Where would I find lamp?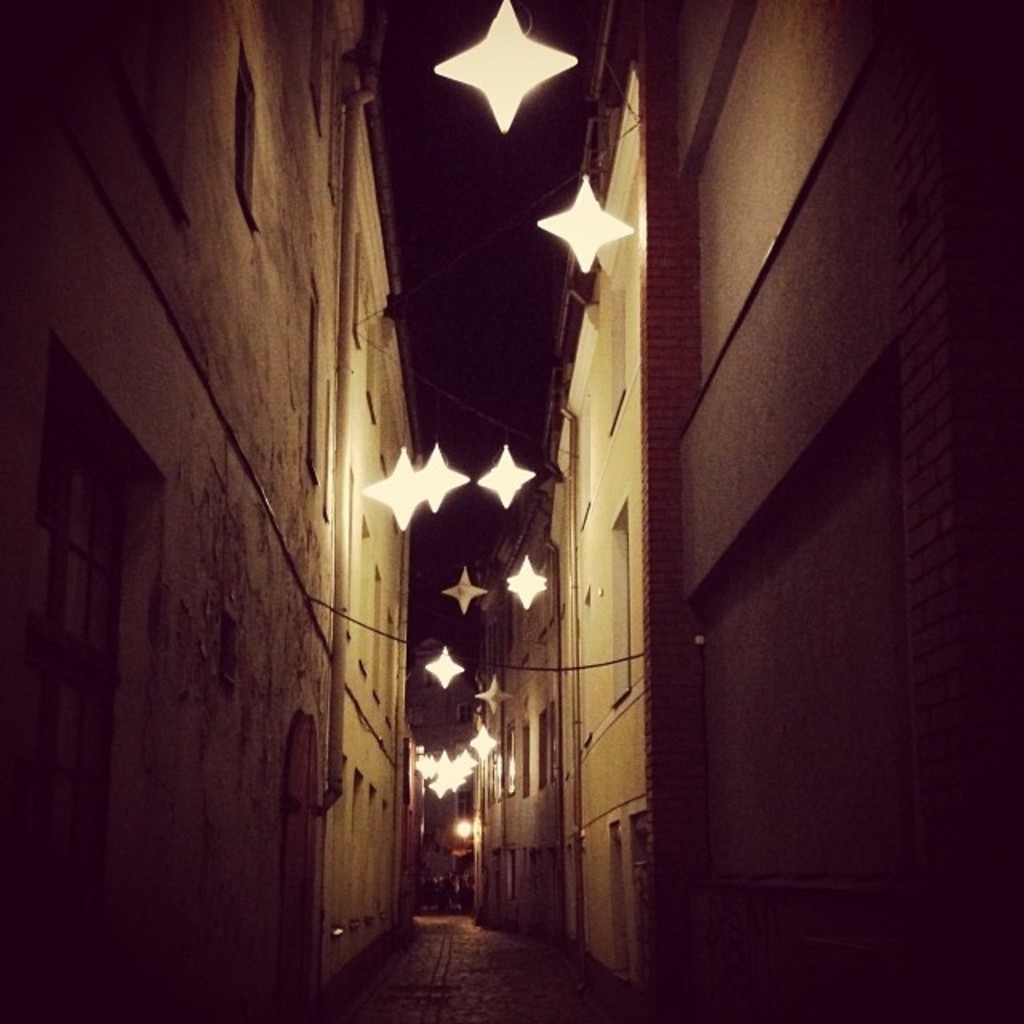
At region(442, 565, 491, 618).
